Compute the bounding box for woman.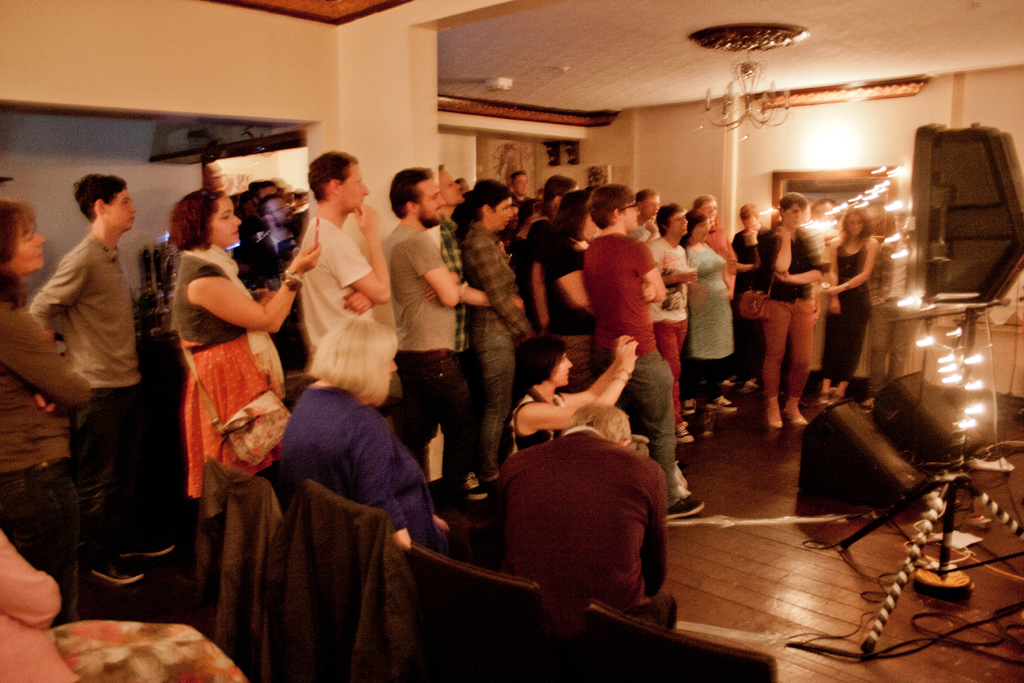
[511,340,636,448].
